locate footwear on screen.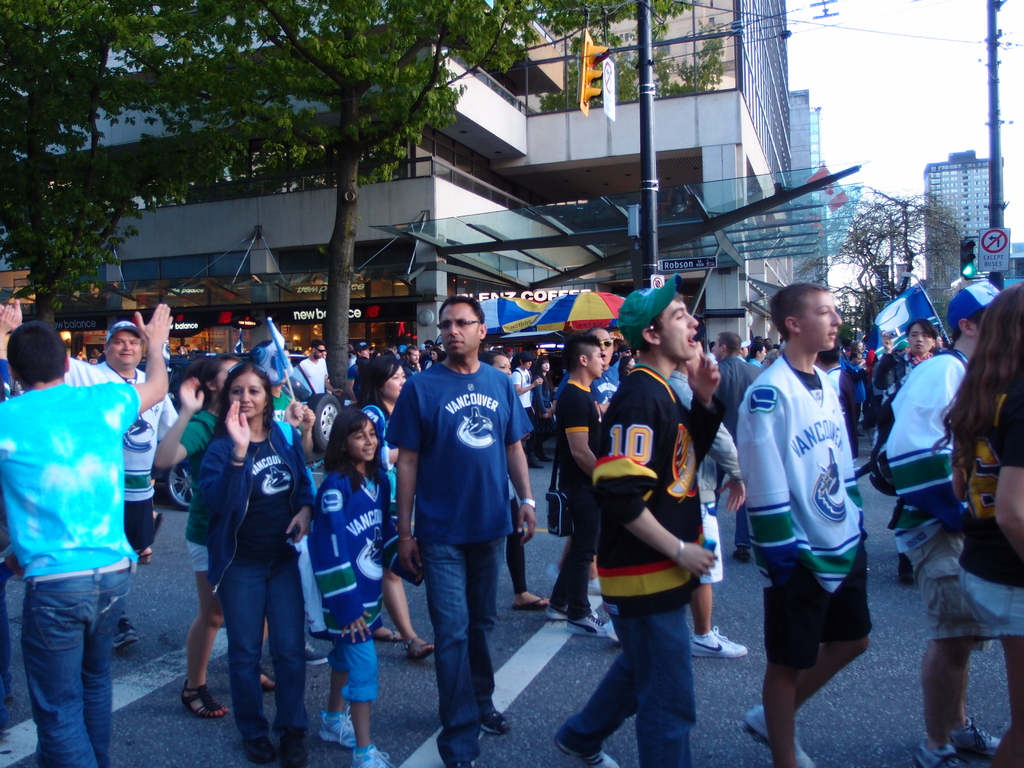
On screen at bbox=[320, 707, 355, 749].
